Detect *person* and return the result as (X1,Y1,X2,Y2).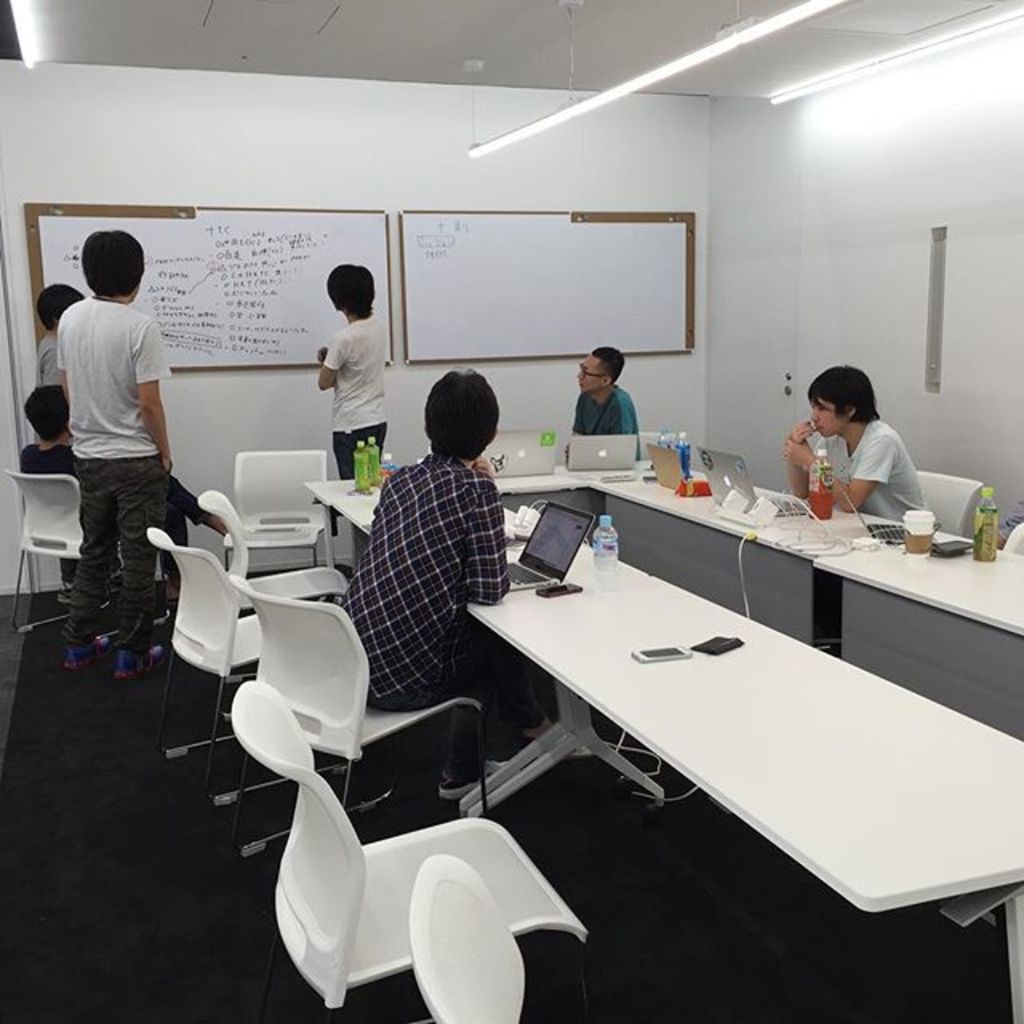
(338,371,552,800).
